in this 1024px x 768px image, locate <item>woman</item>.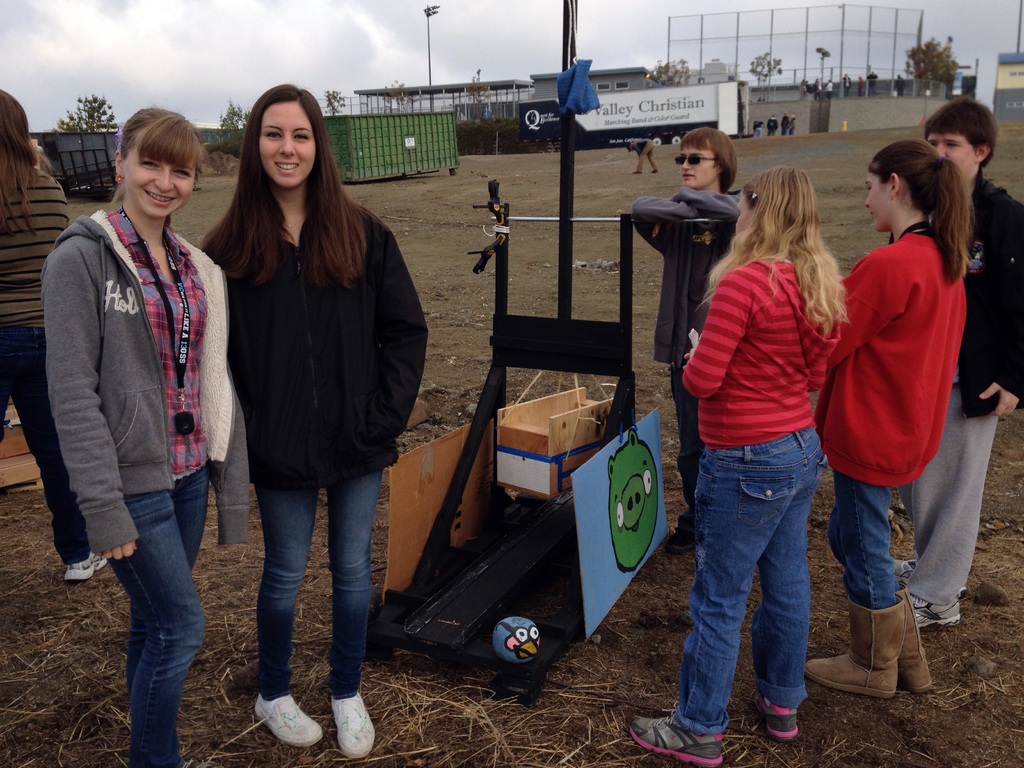
Bounding box: bbox=(0, 90, 109, 580).
